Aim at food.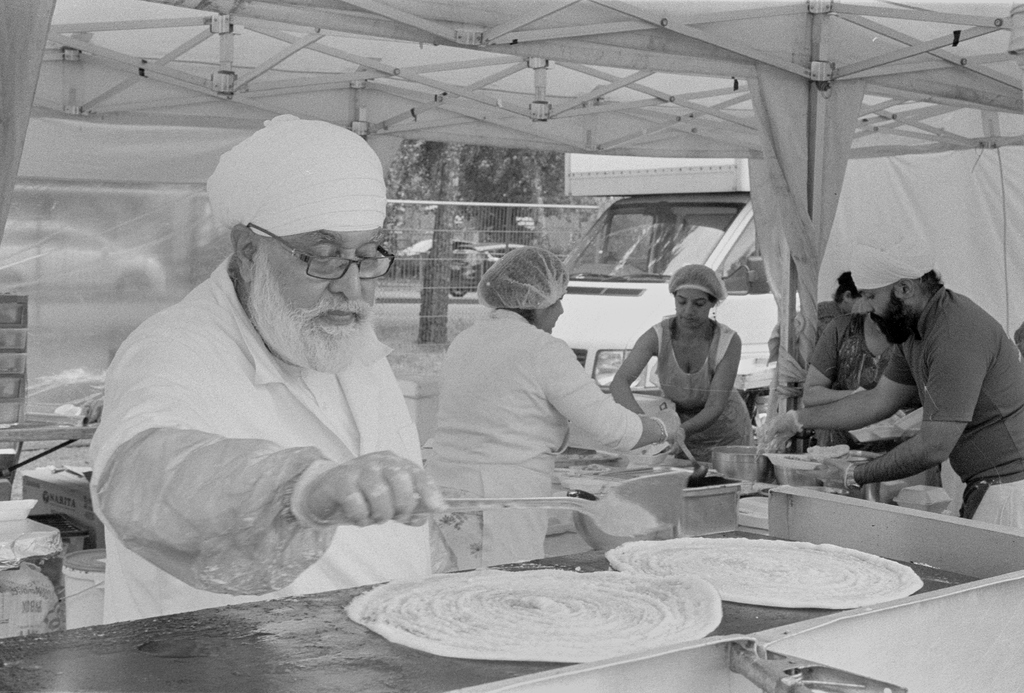
Aimed at 604,533,920,619.
